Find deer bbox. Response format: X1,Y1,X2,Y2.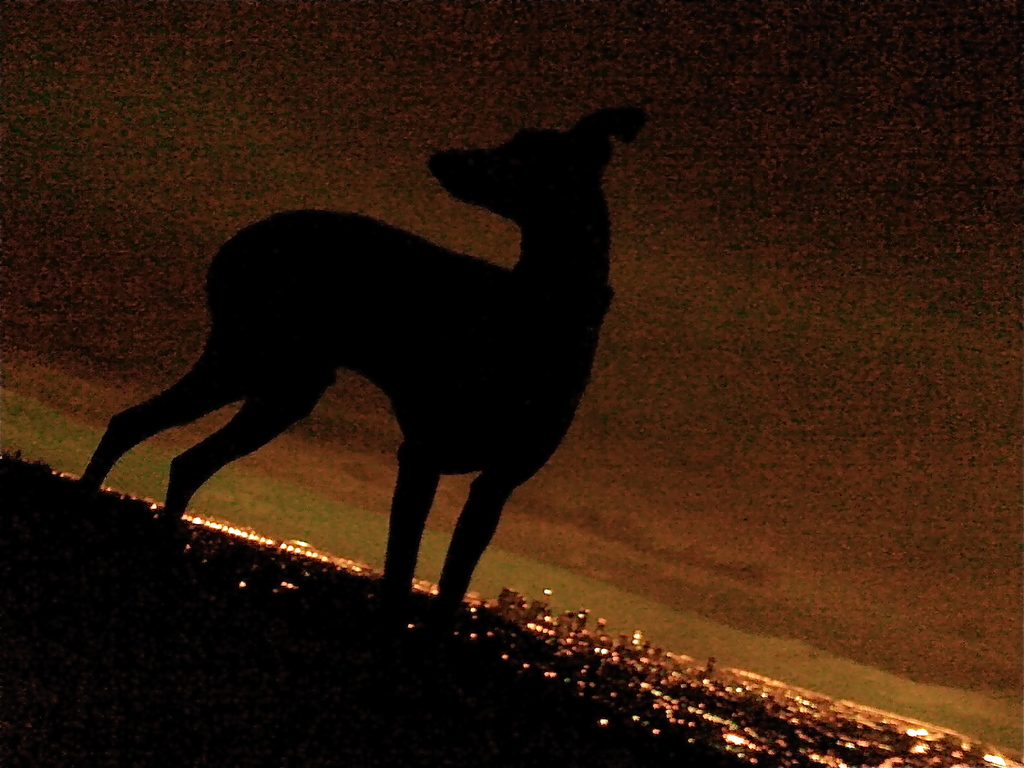
74,96,638,637.
